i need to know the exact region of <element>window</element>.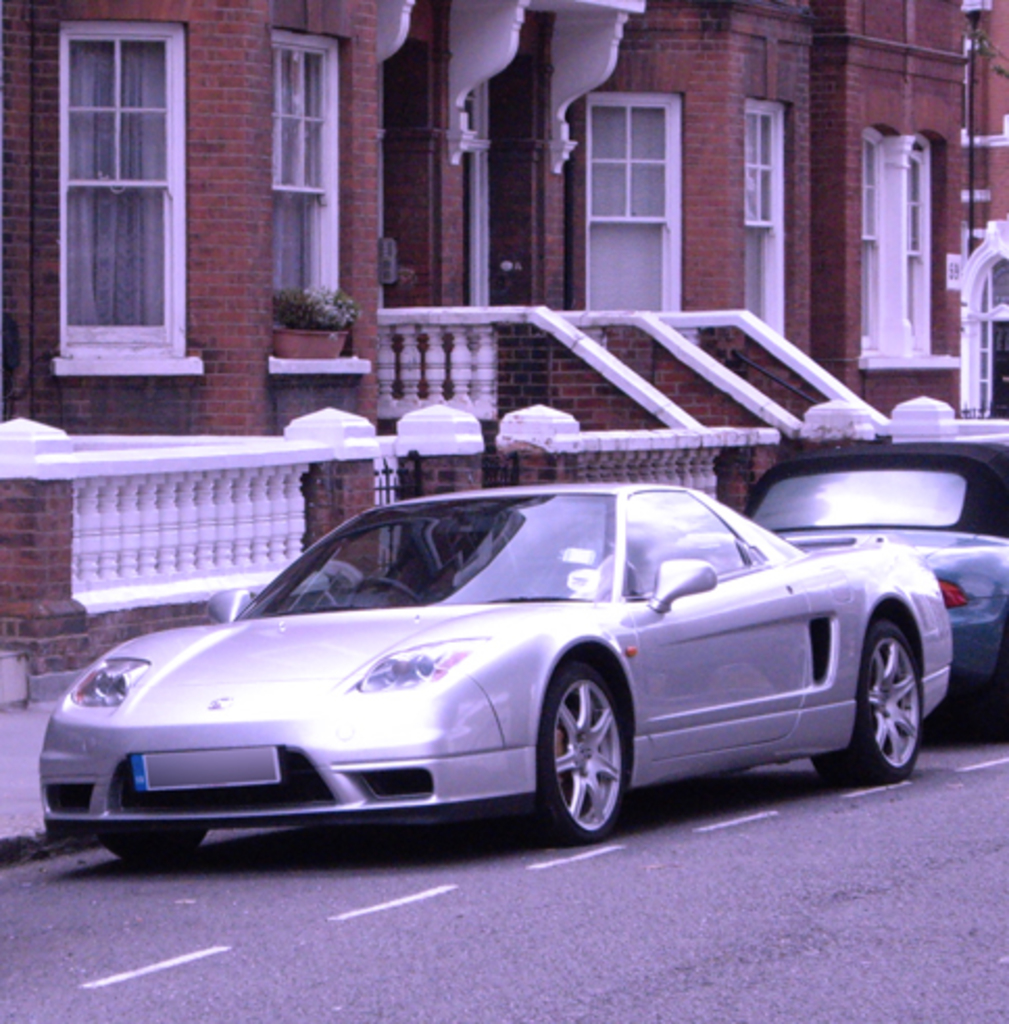
Region: <bbox>31, 6, 208, 375</bbox>.
